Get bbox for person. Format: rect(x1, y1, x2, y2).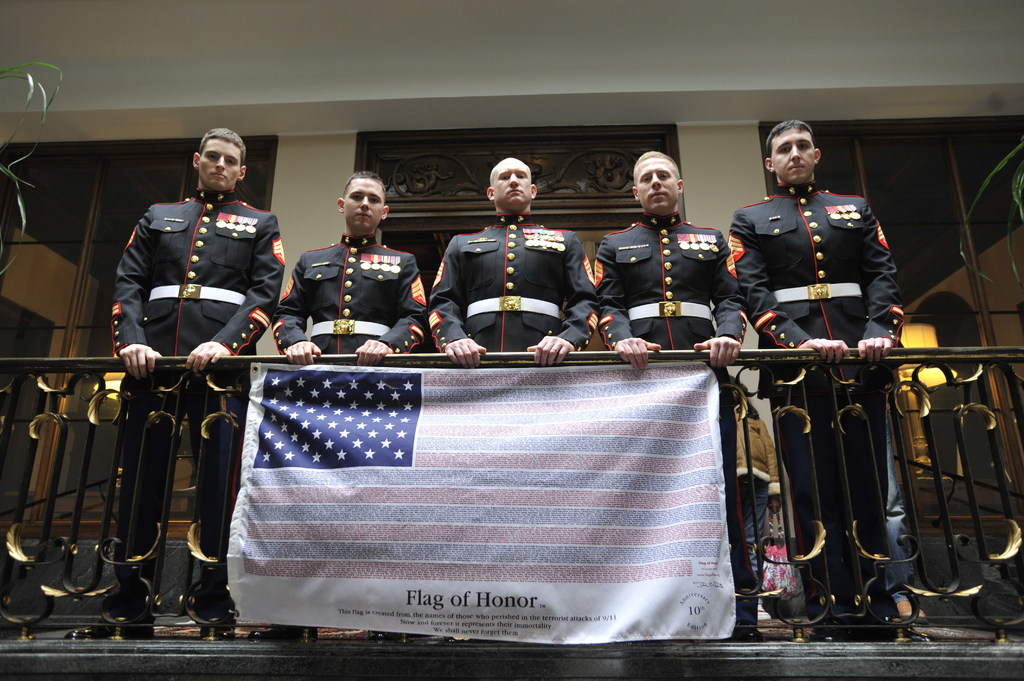
rect(430, 156, 596, 366).
